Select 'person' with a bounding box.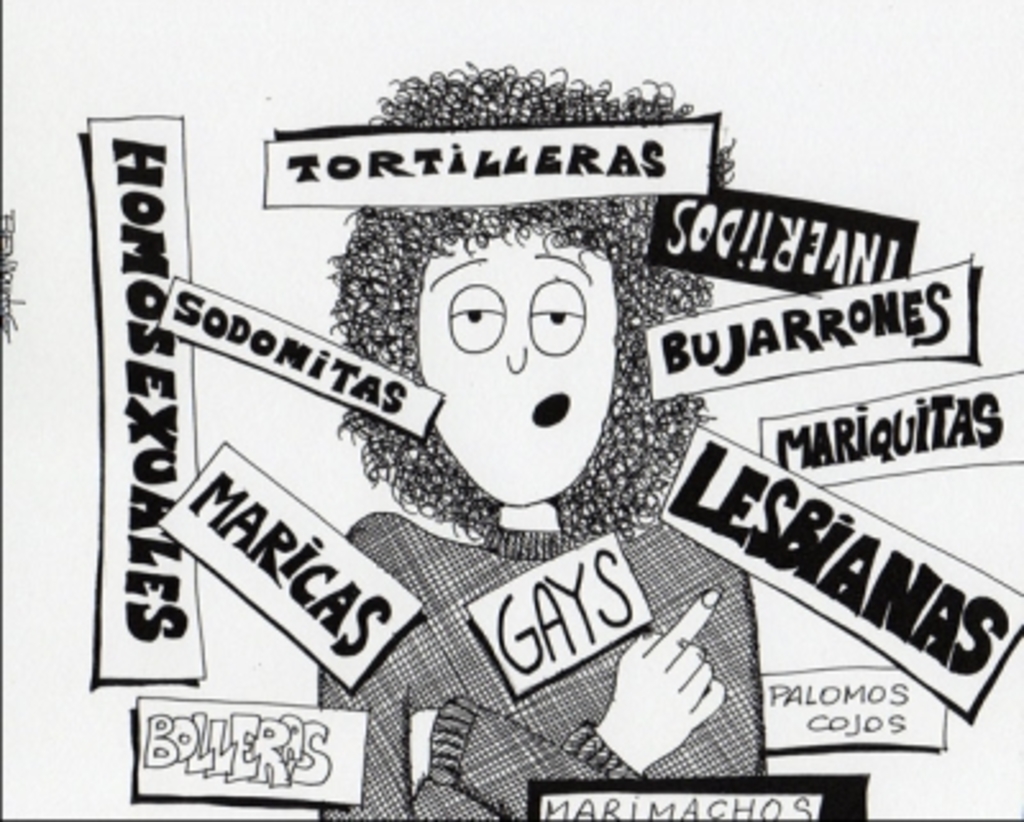
pyautogui.locateOnScreen(289, 192, 735, 563).
